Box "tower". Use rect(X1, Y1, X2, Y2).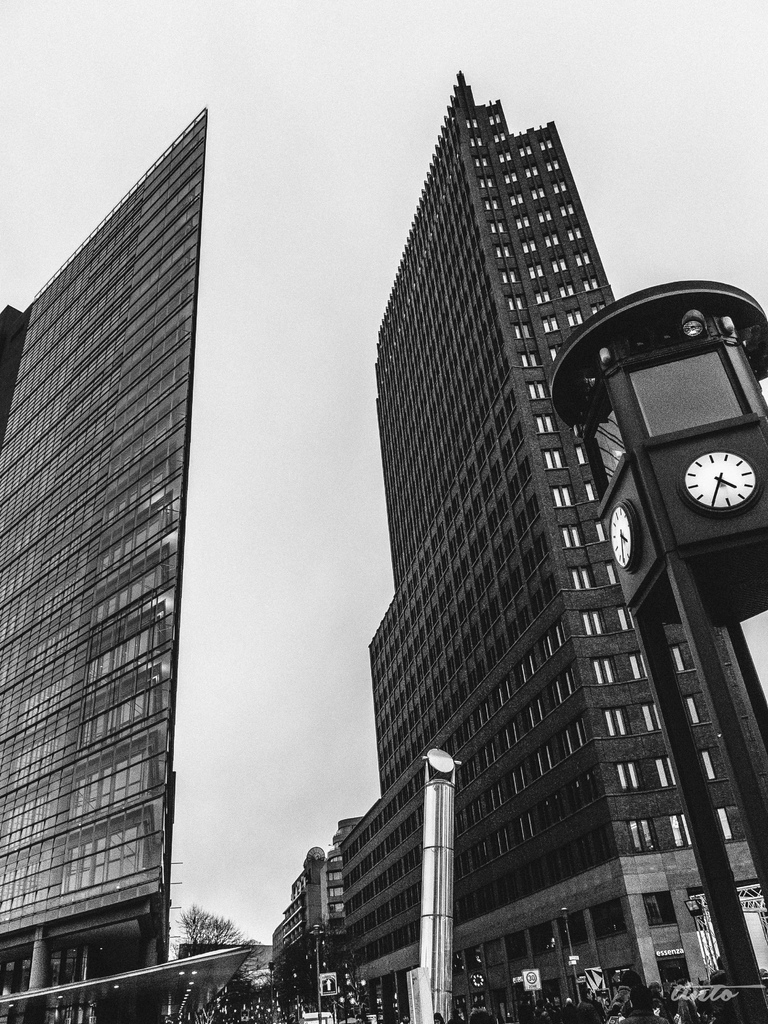
rect(4, 102, 207, 1021).
